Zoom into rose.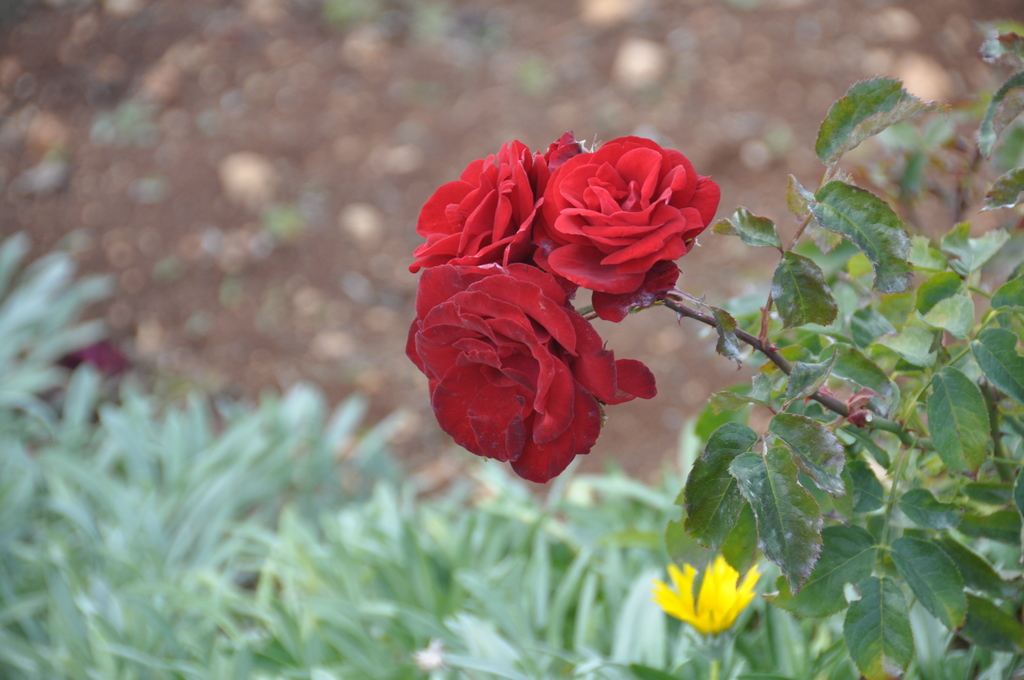
Zoom target: pyautogui.locateOnScreen(401, 263, 661, 487).
